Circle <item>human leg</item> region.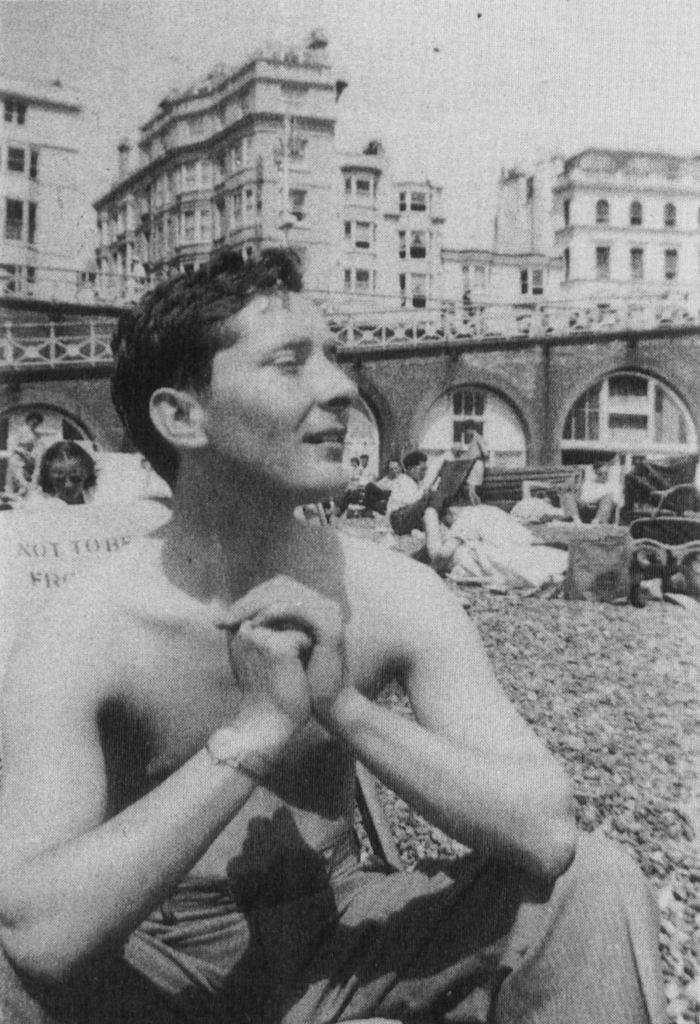
Region: (316,825,674,1023).
